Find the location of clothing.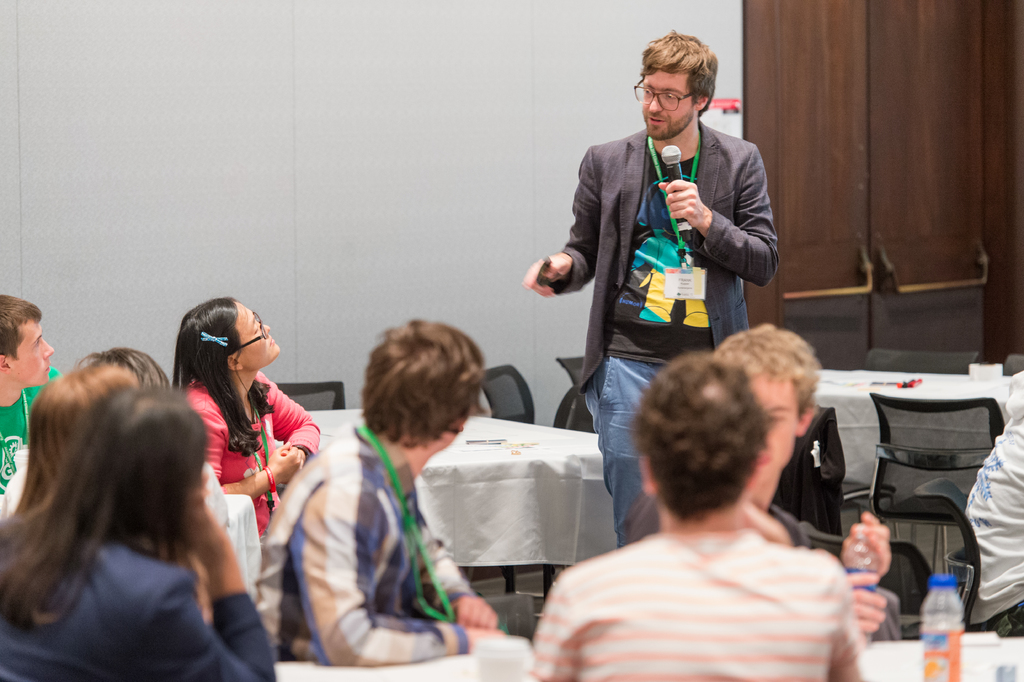
Location: (532,521,867,681).
